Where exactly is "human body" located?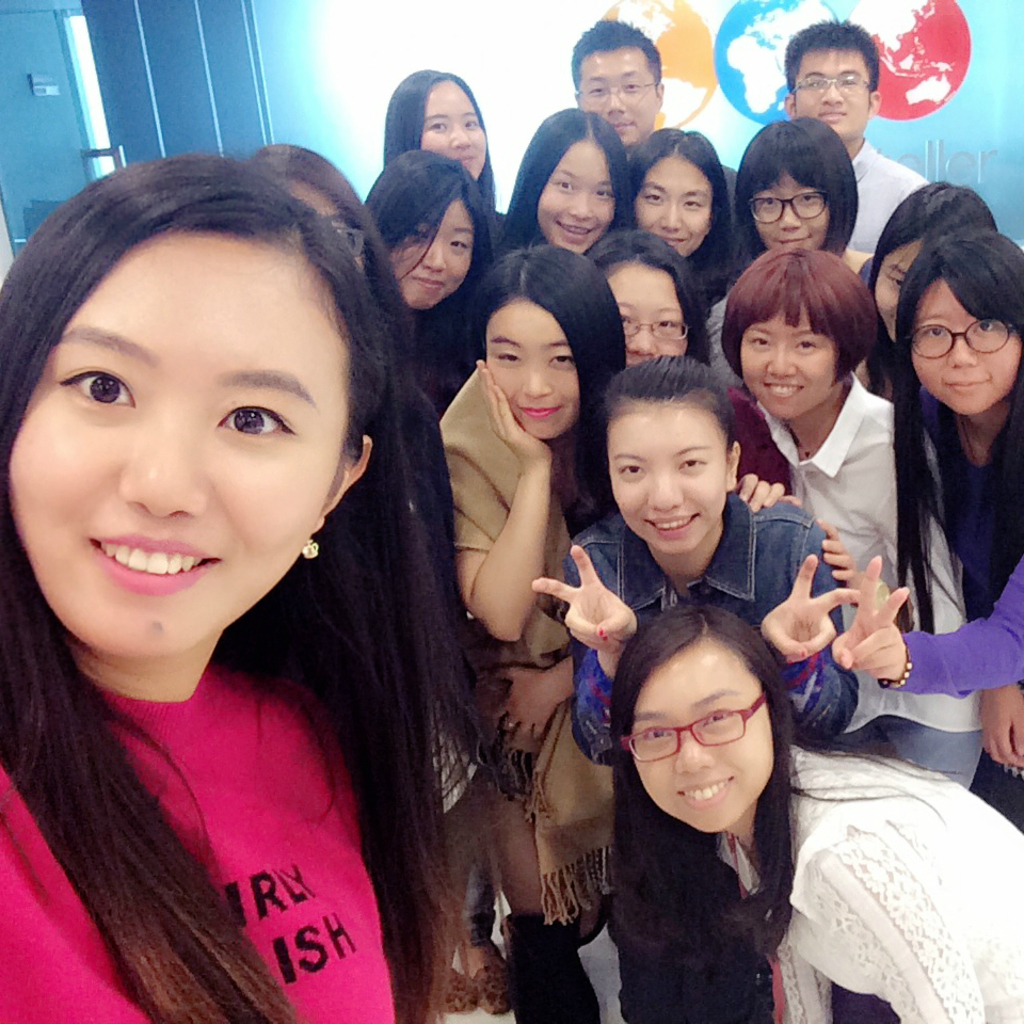
Its bounding box is <region>366, 155, 506, 455</region>.
